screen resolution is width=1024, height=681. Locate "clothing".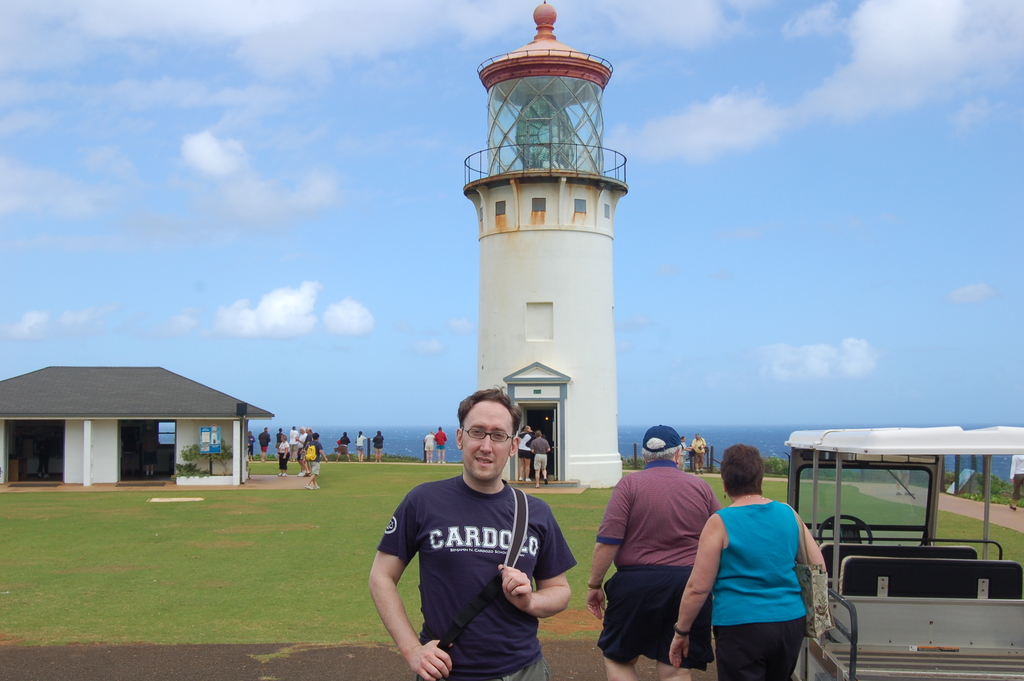
select_region(896, 470, 908, 489).
